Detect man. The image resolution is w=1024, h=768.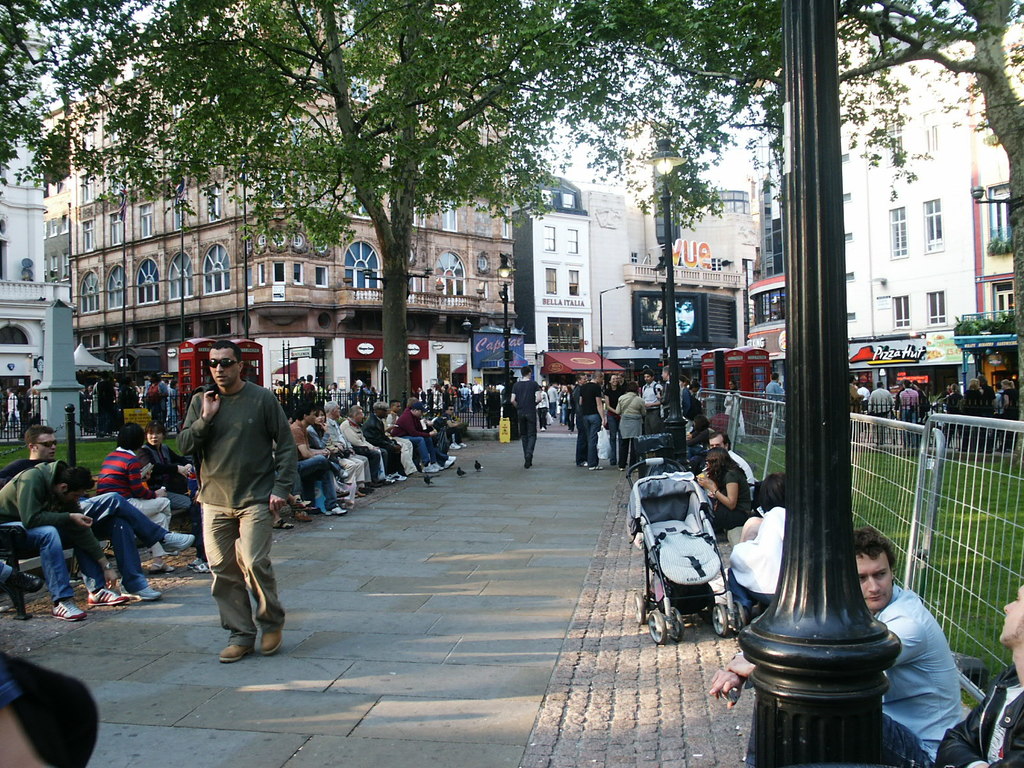
(393, 395, 442, 474).
